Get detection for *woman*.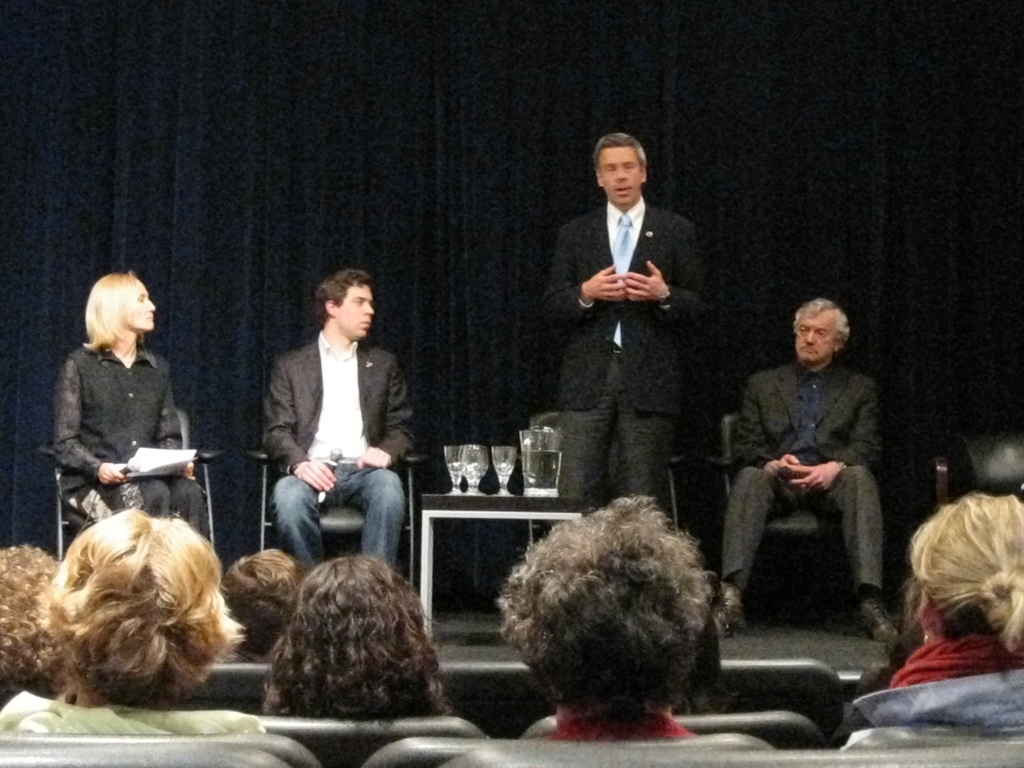
Detection: x1=489, y1=493, x2=715, y2=743.
